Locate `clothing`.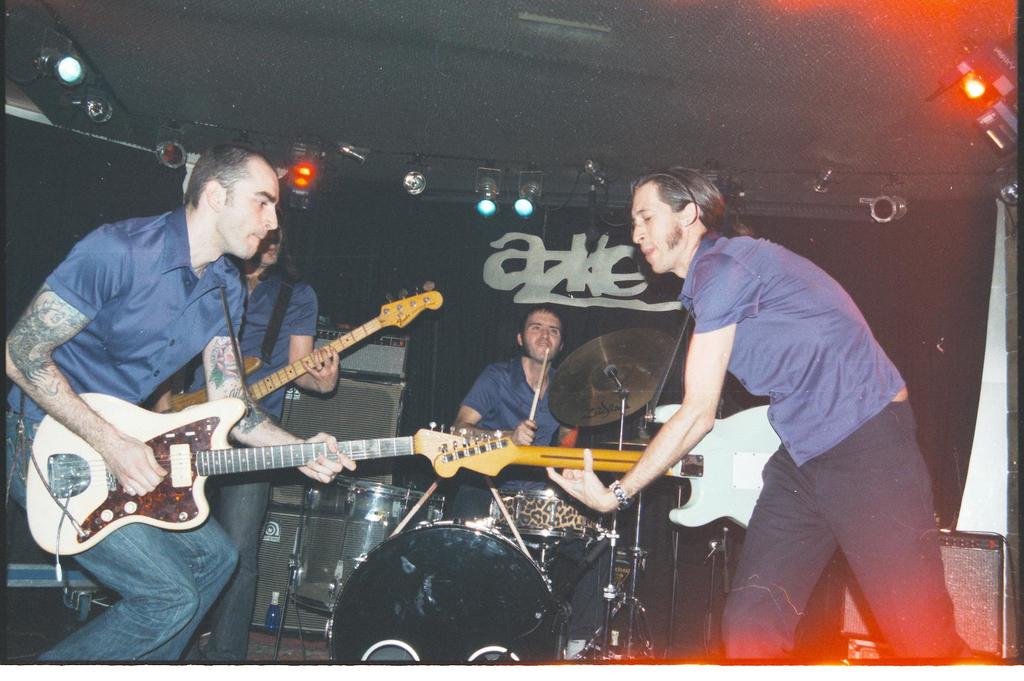
Bounding box: BBox(172, 266, 320, 661).
